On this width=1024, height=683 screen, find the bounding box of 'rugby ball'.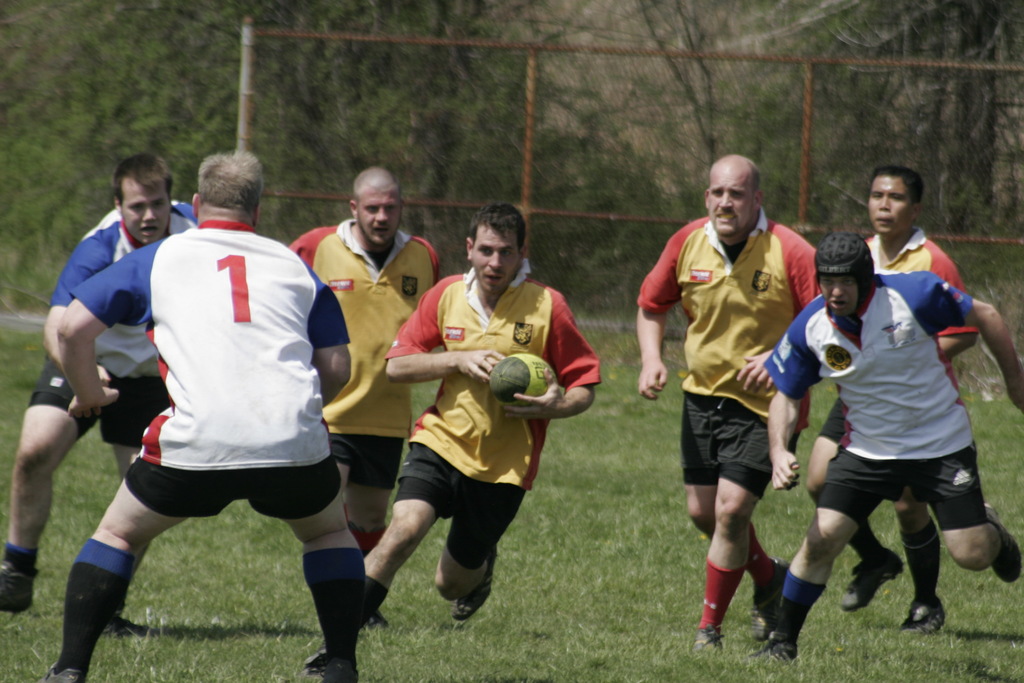
Bounding box: bbox=[487, 351, 559, 409].
